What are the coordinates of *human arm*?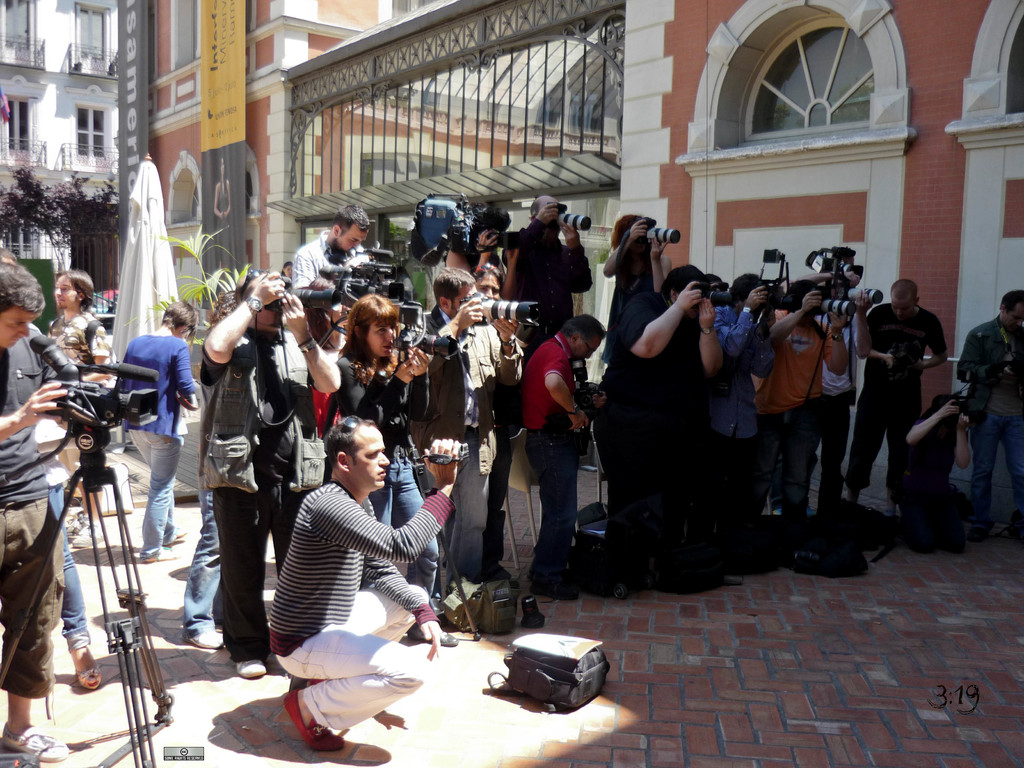
detection(846, 288, 872, 361).
